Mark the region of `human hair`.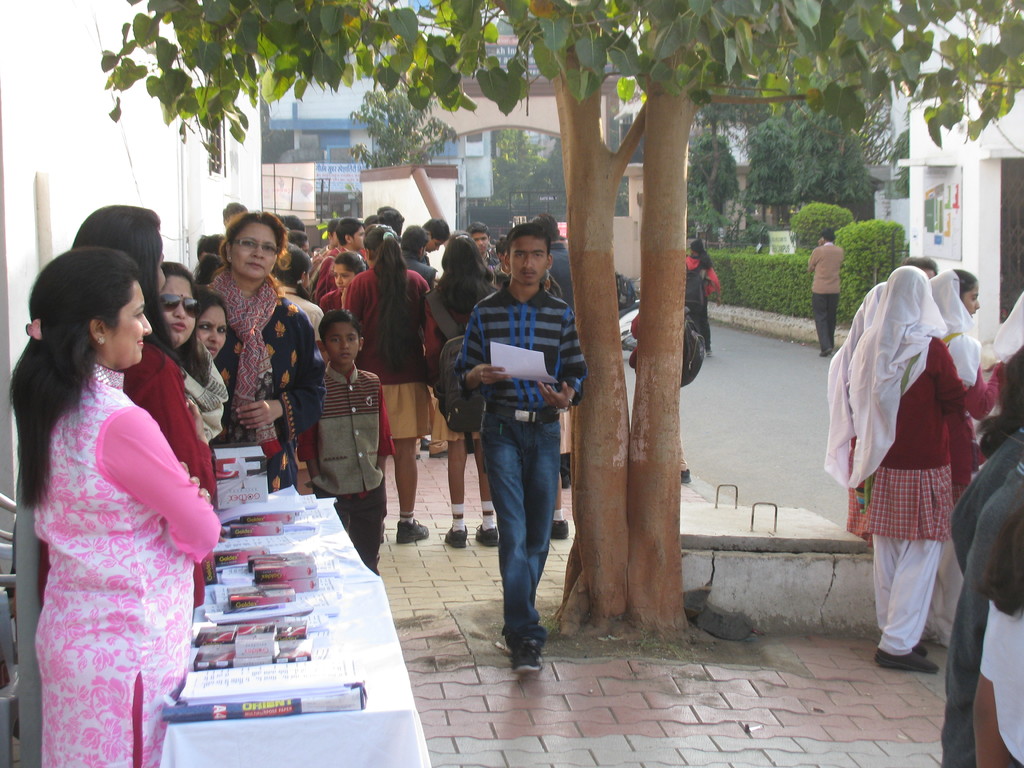
Region: pyautogui.locateOnScreen(75, 200, 175, 351).
